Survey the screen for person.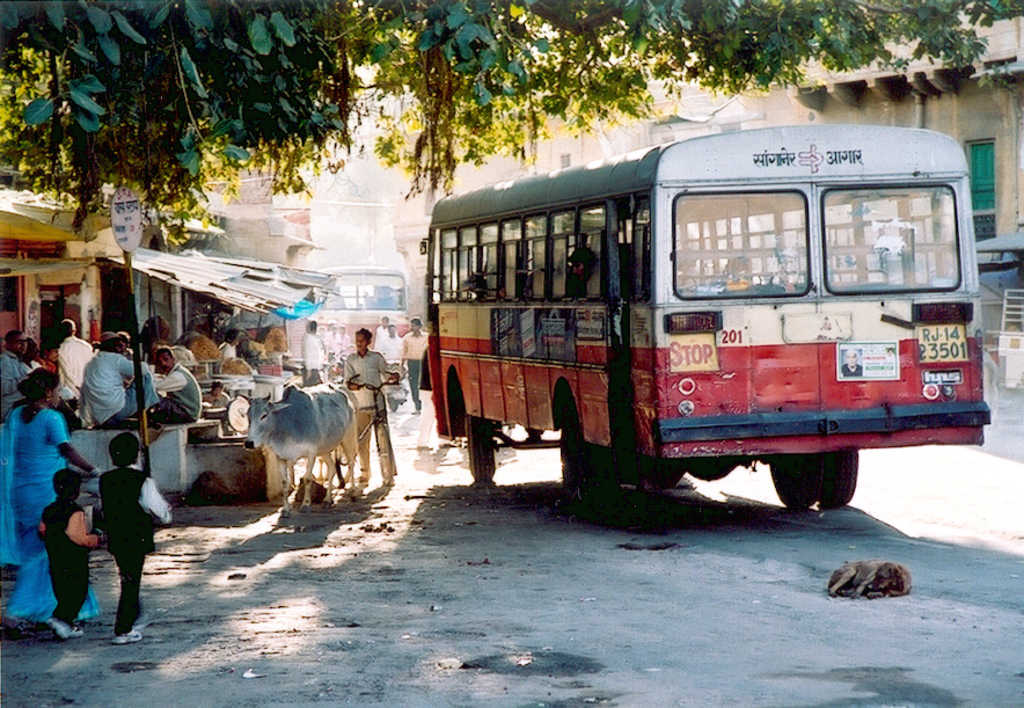
Survey found: 101 431 168 638.
